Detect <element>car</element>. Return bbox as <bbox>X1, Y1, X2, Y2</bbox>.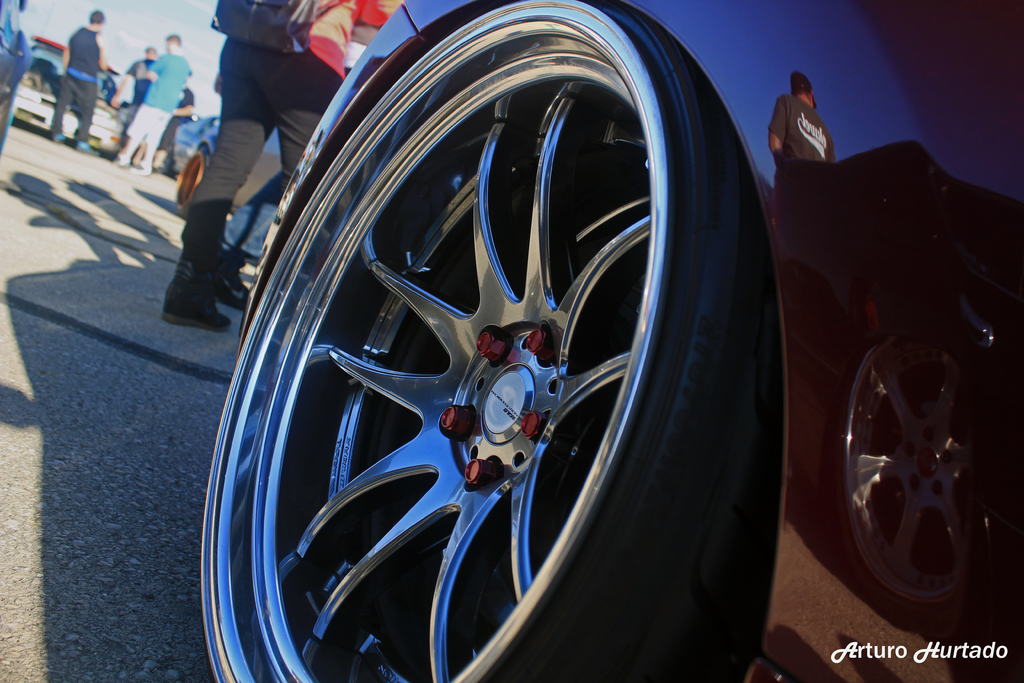
<bbox>188, 0, 1023, 682</bbox>.
